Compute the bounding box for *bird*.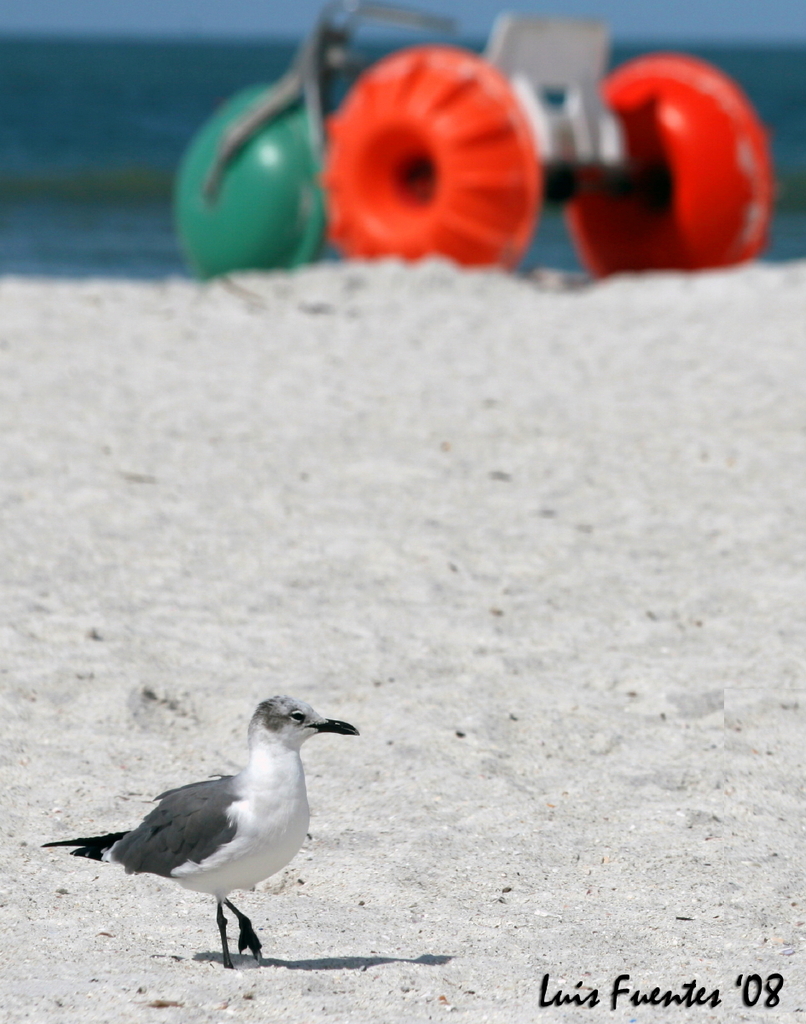
BBox(29, 709, 368, 964).
